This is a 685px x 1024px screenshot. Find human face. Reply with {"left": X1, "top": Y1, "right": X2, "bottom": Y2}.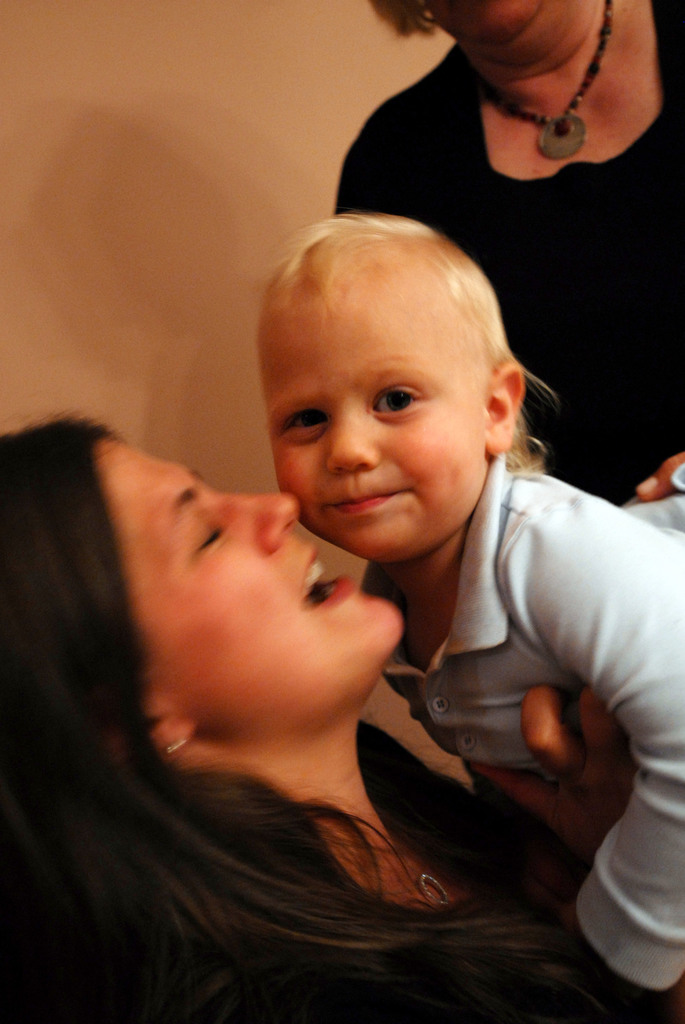
{"left": 426, "top": 0, "right": 553, "bottom": 45}.
